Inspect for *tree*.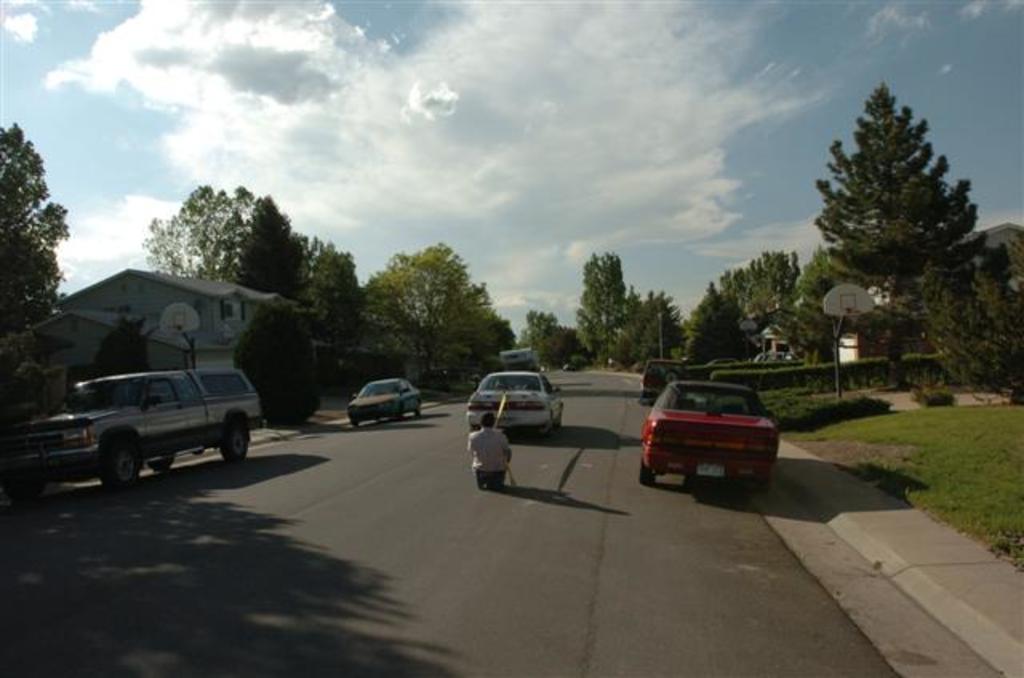
Inspection: (x1=534, y1=313, x2=590, y2=374).
